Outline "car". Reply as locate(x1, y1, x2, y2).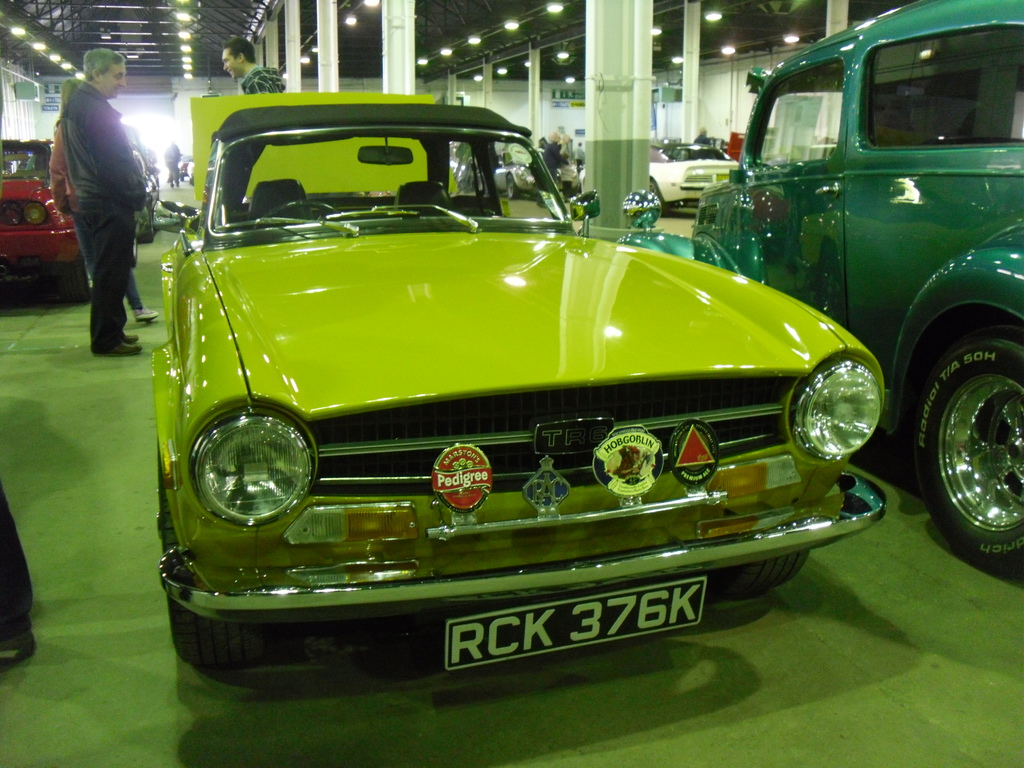
locate(0, 143, 89, 304).
